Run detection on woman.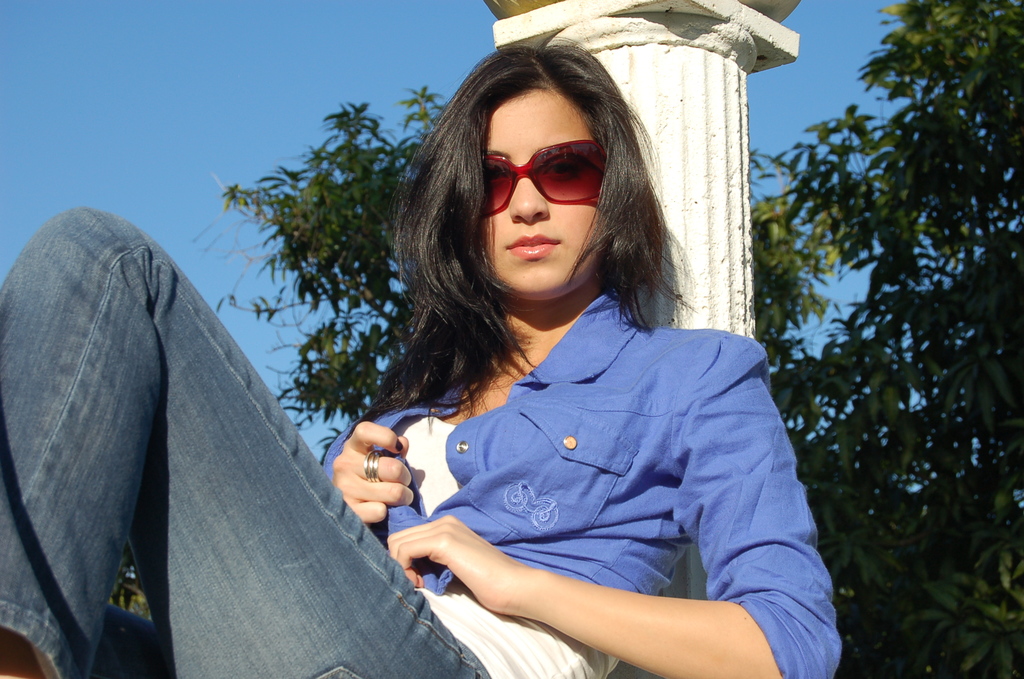
Result: rect(0, 26, 848, 678).
